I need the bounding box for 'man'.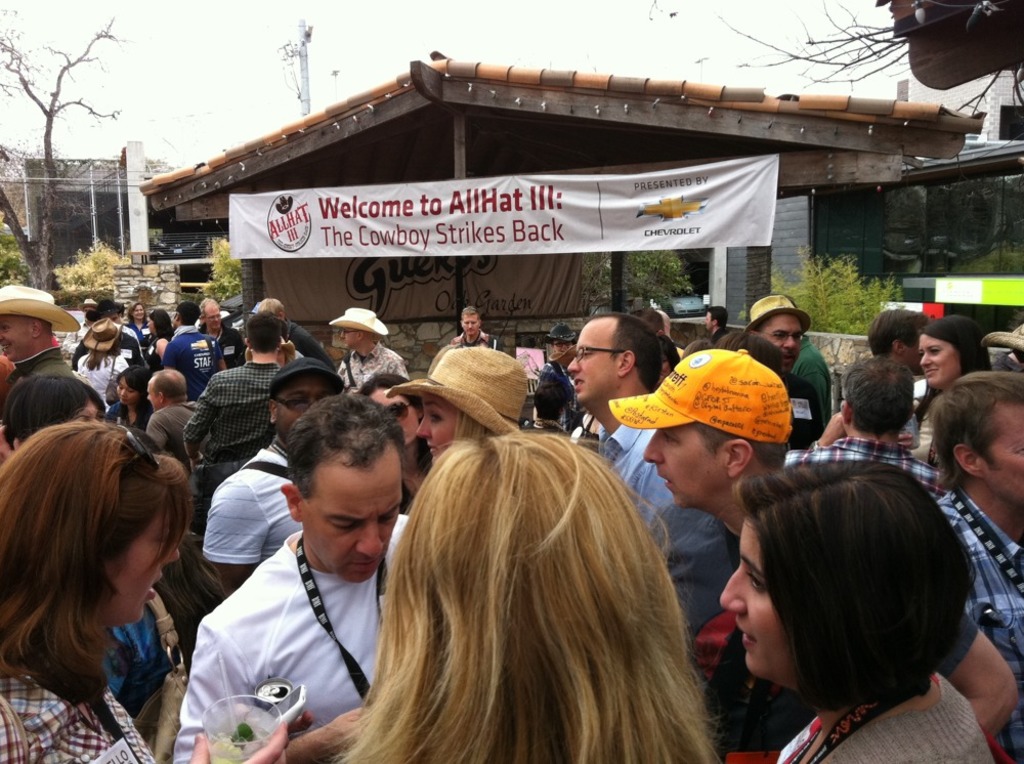
Here it is: x1=935, y1=356, x2=1023, y2=688.
